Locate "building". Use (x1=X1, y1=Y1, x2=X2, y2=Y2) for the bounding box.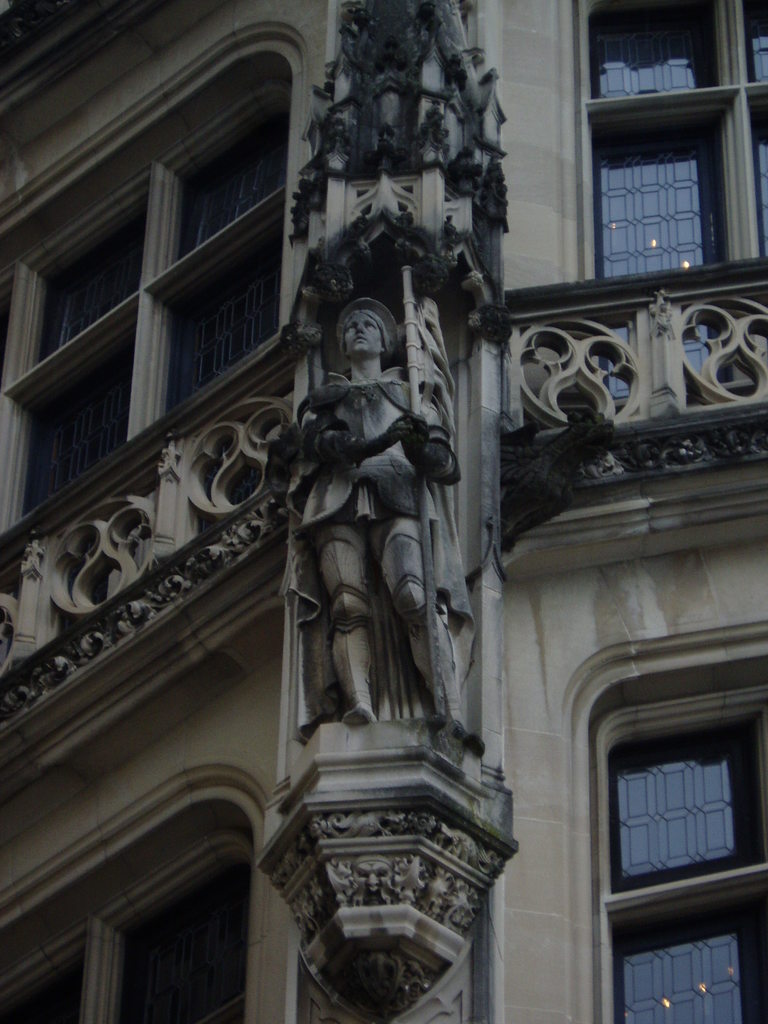
(x1=0, y1=0, x2=767, y2=1021).
